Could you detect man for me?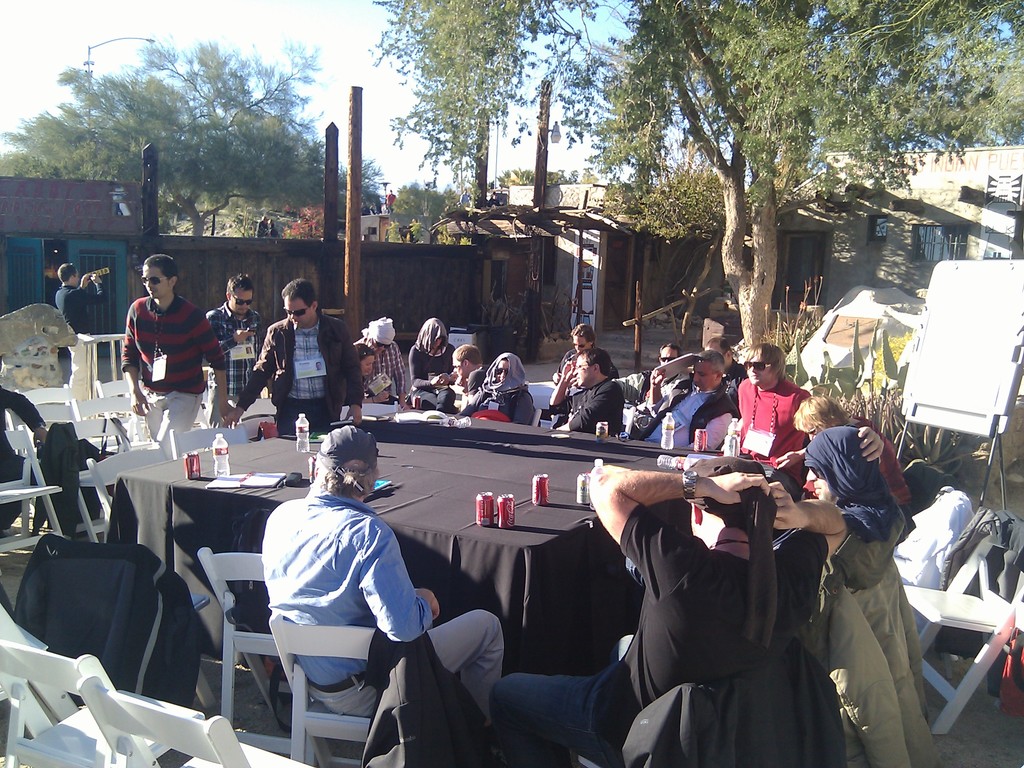
Detection result: 704, 337, 749, 401.
